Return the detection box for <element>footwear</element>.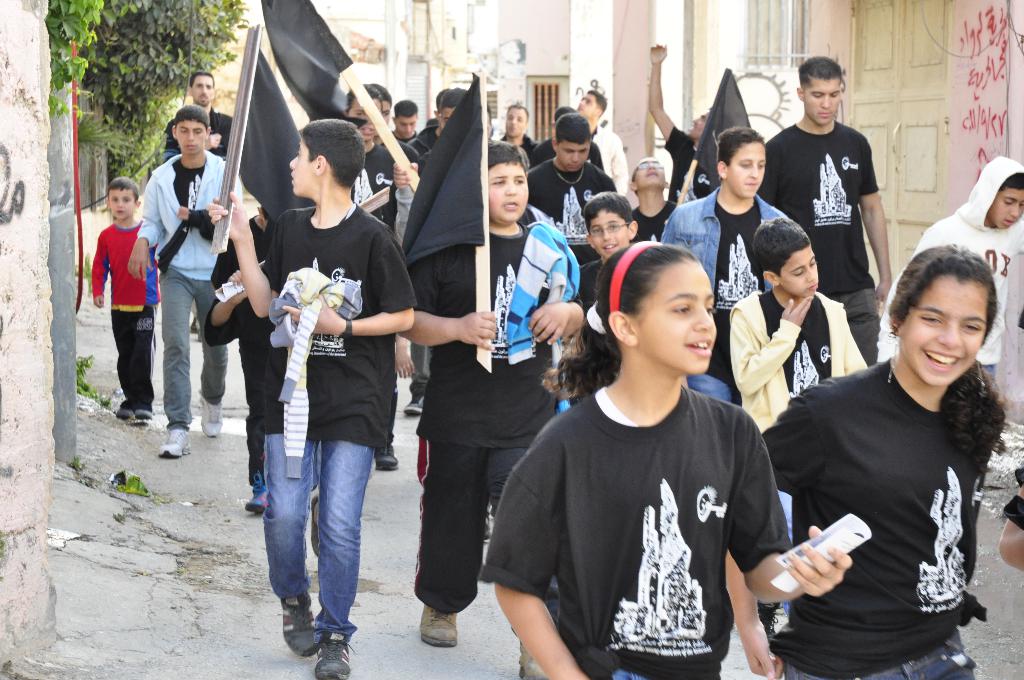
crop(155, 424, 195, 462).
